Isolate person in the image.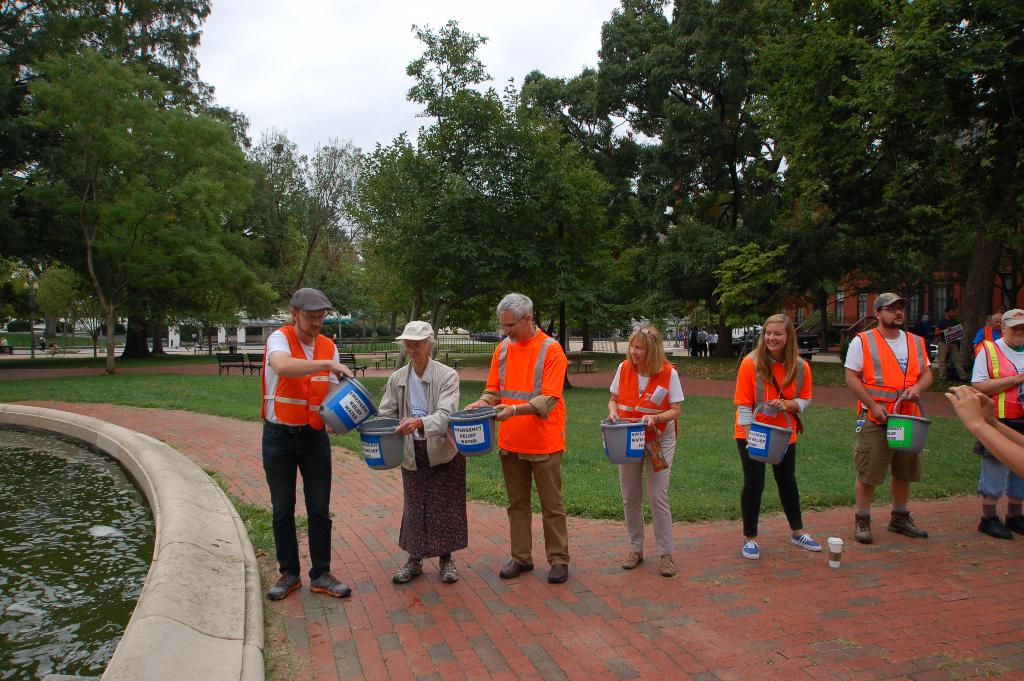
Isolated region: rect(710, 330, 719, 356).
